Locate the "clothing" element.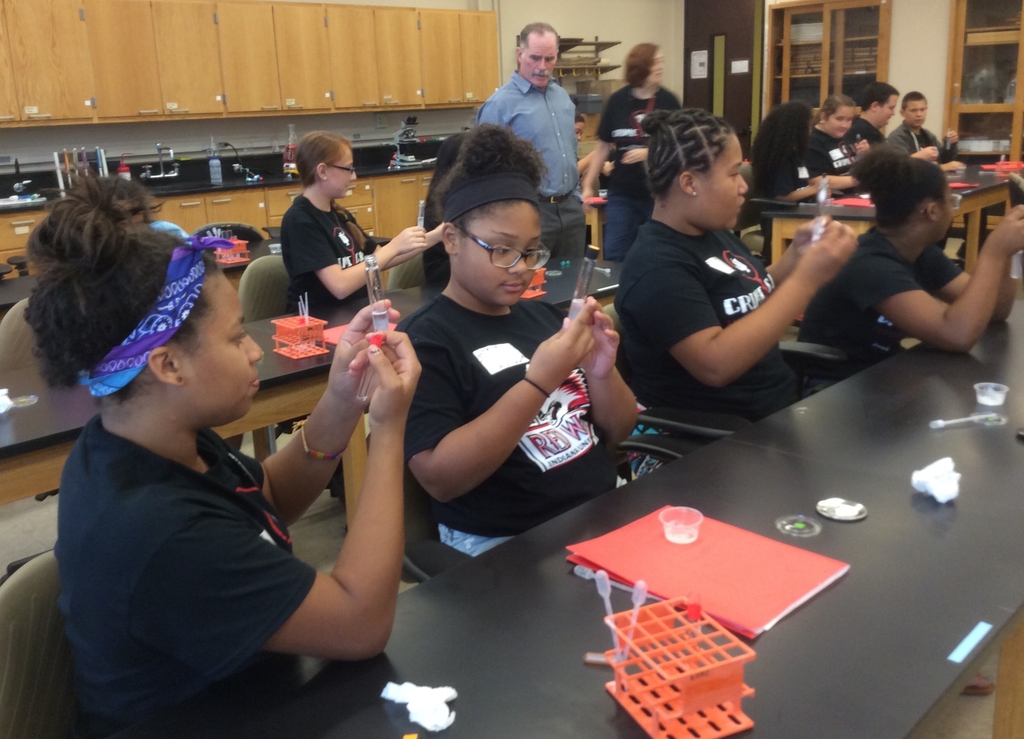
Element bbox: bbox=[404, 286, 619, 558].
